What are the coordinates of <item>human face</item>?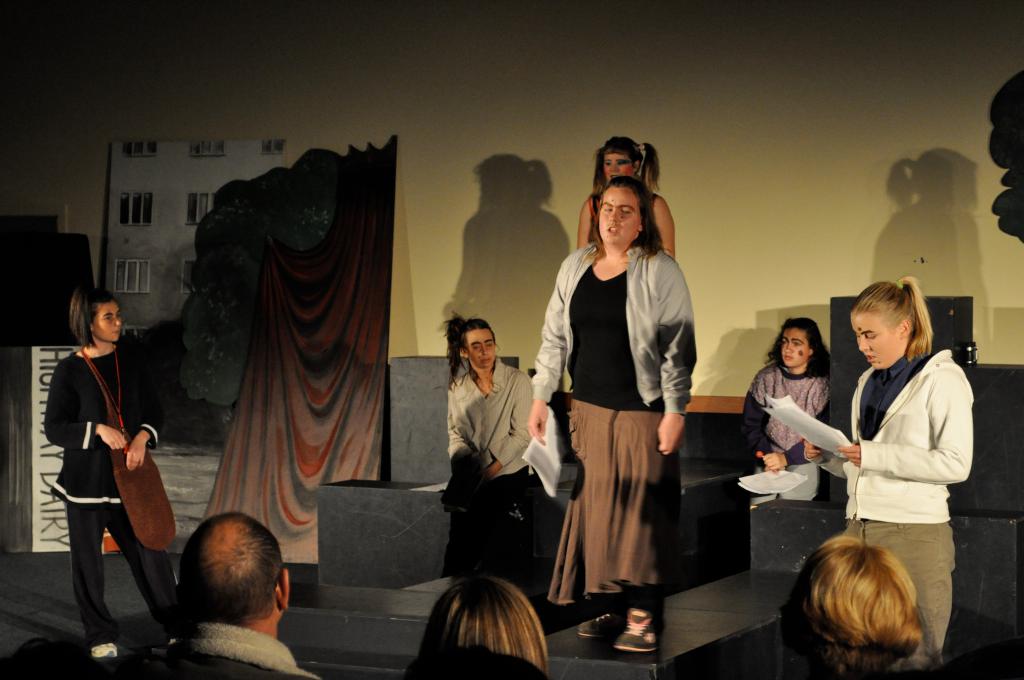
(595,187,641,239).
